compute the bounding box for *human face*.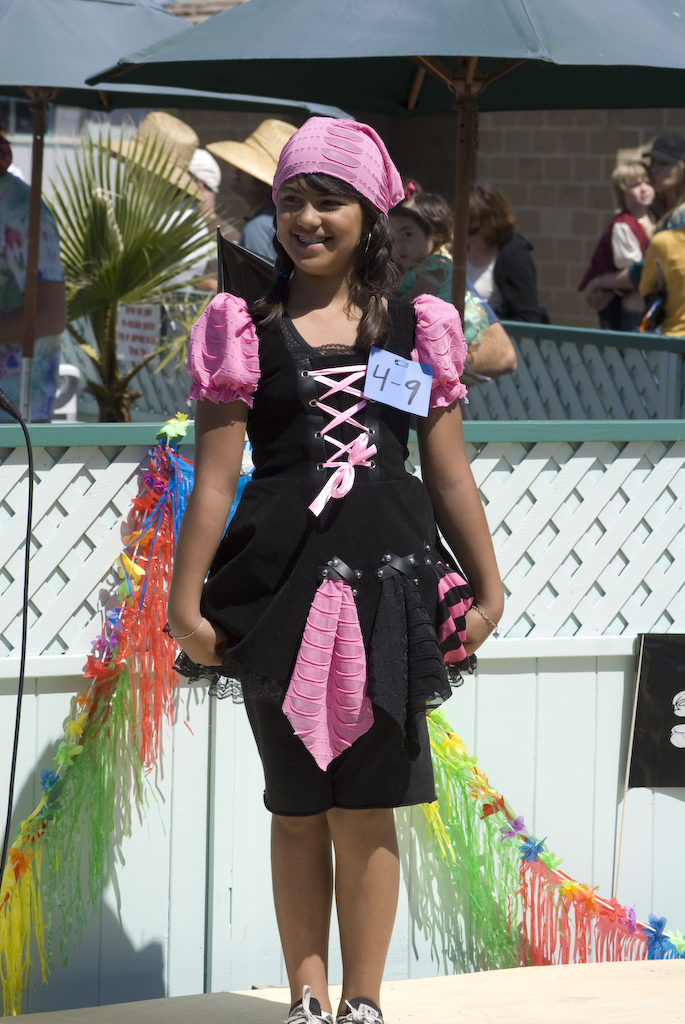
l=618, t=175, r=660, b=211.
